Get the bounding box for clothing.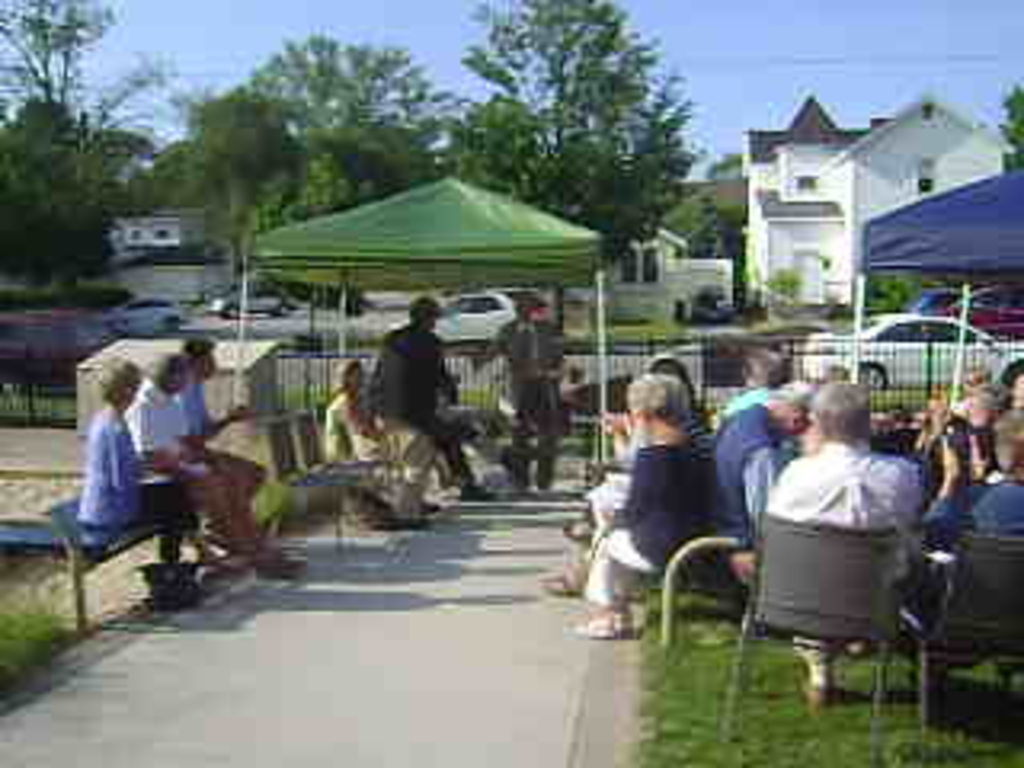
{"left": 368, "top": 323, "right": 467, "bottom": 474}.
